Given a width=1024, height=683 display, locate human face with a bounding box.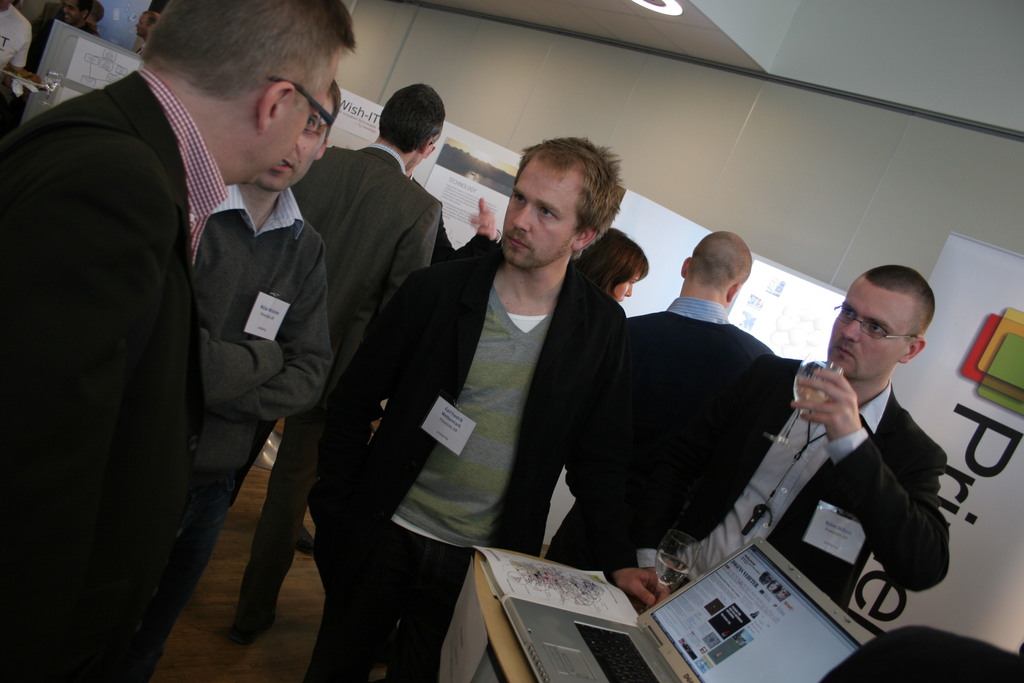
Located: box=[614, 268, 640, 302].
